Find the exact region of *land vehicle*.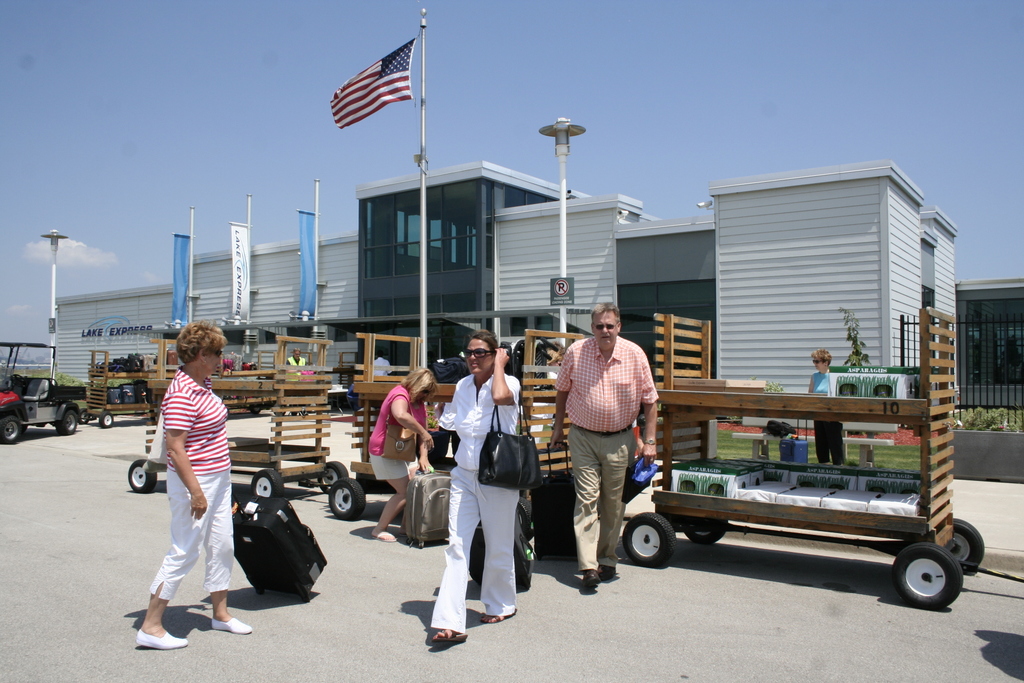
Exact region: [x1=0, y1=342, x2=88, y2=445].
